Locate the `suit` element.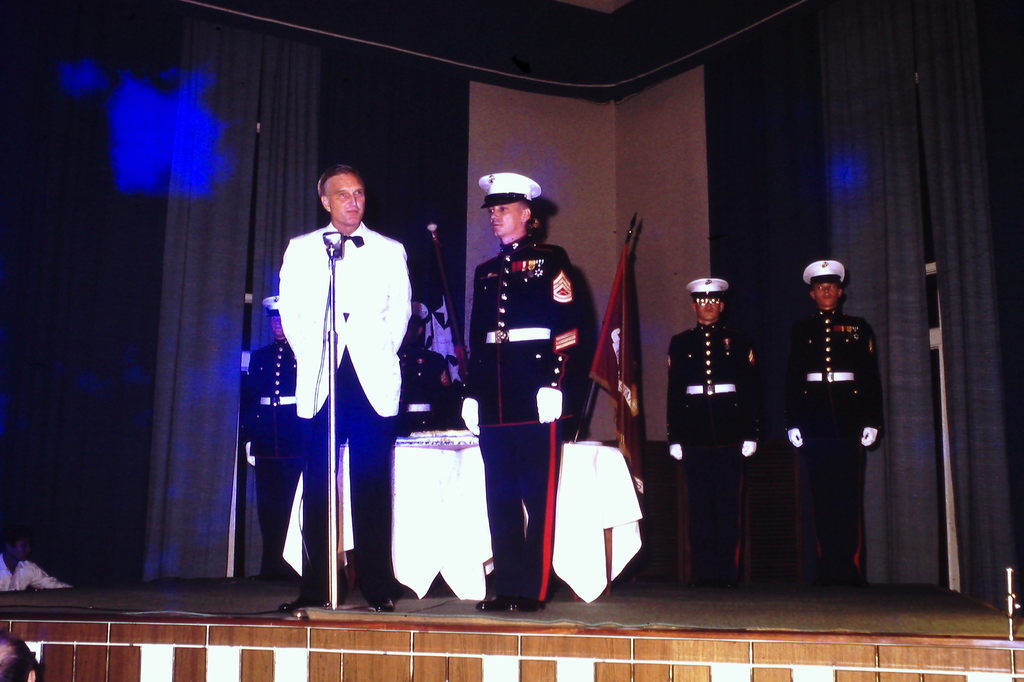
Element bbox: l=664, t=320, r=767, b=582.
